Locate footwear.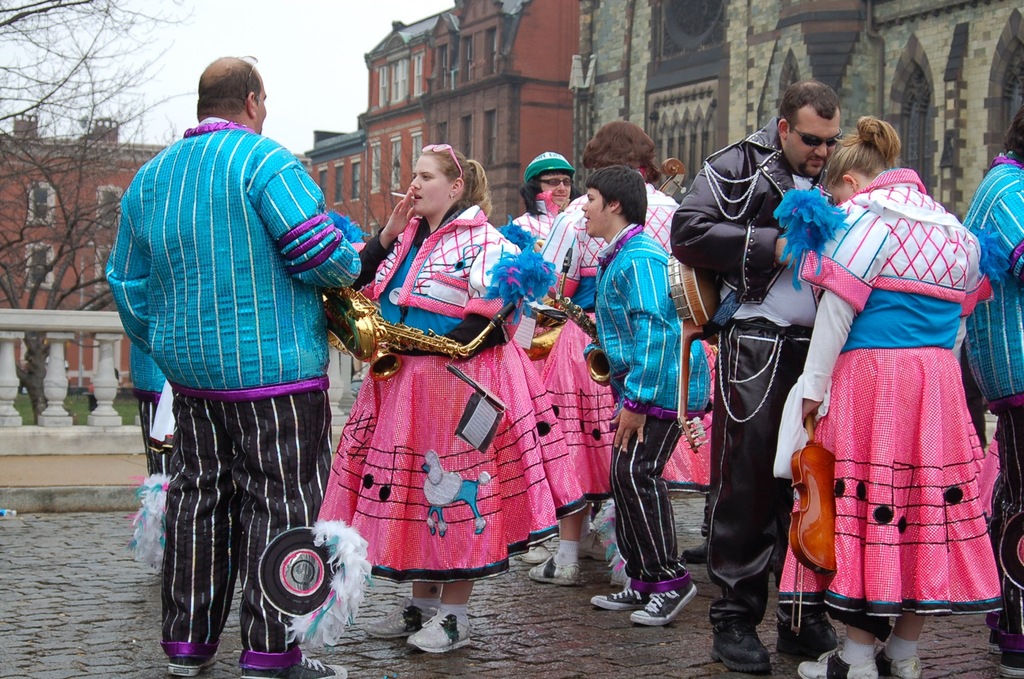
Bounding box: (x1=986, y1=629, x2=1000, y2=655).
